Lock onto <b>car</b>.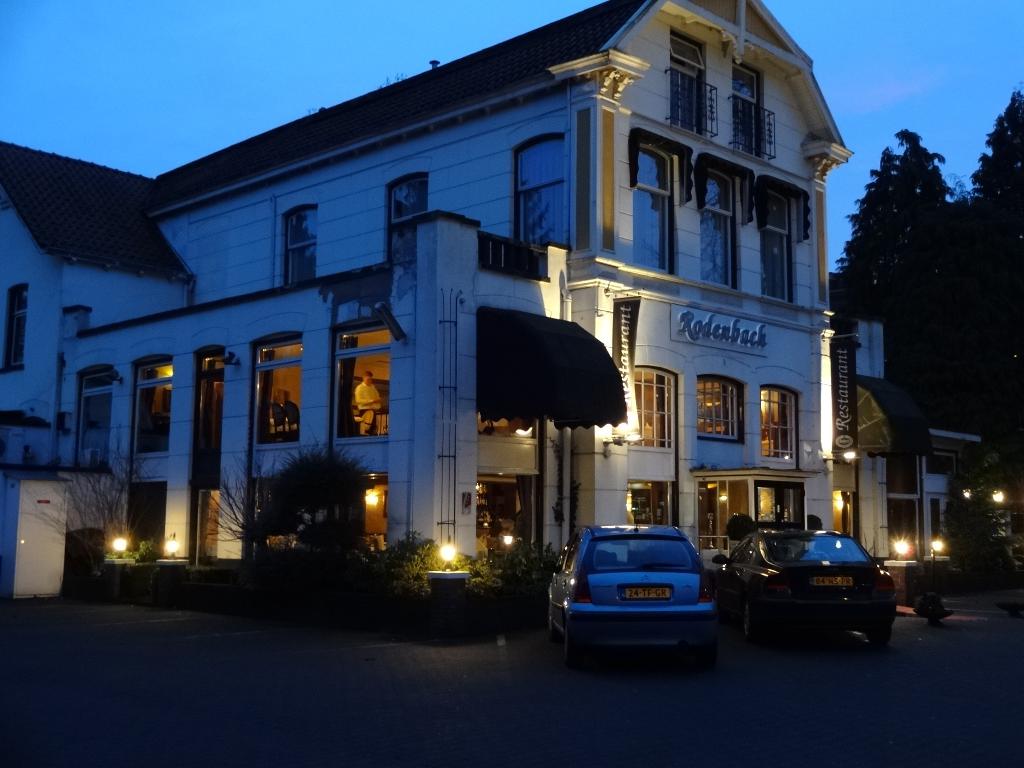
Locked: [714, 527, 906, 653].
